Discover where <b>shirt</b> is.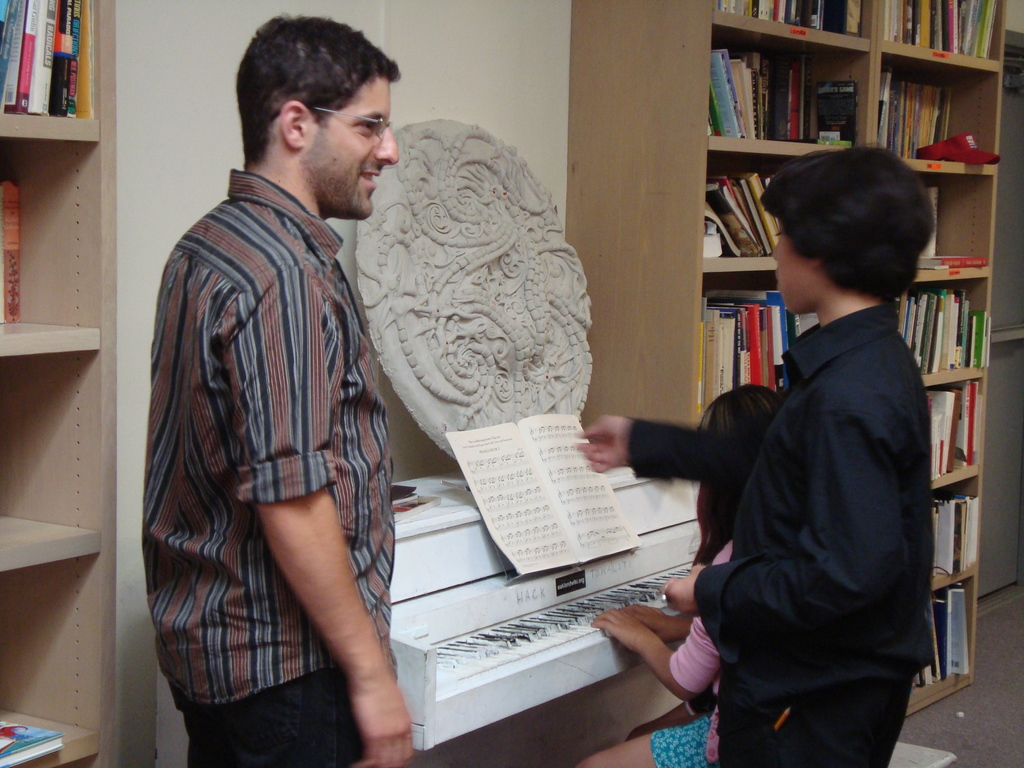
Discovered at (left=141, top=166, right=394, bottom=706).
